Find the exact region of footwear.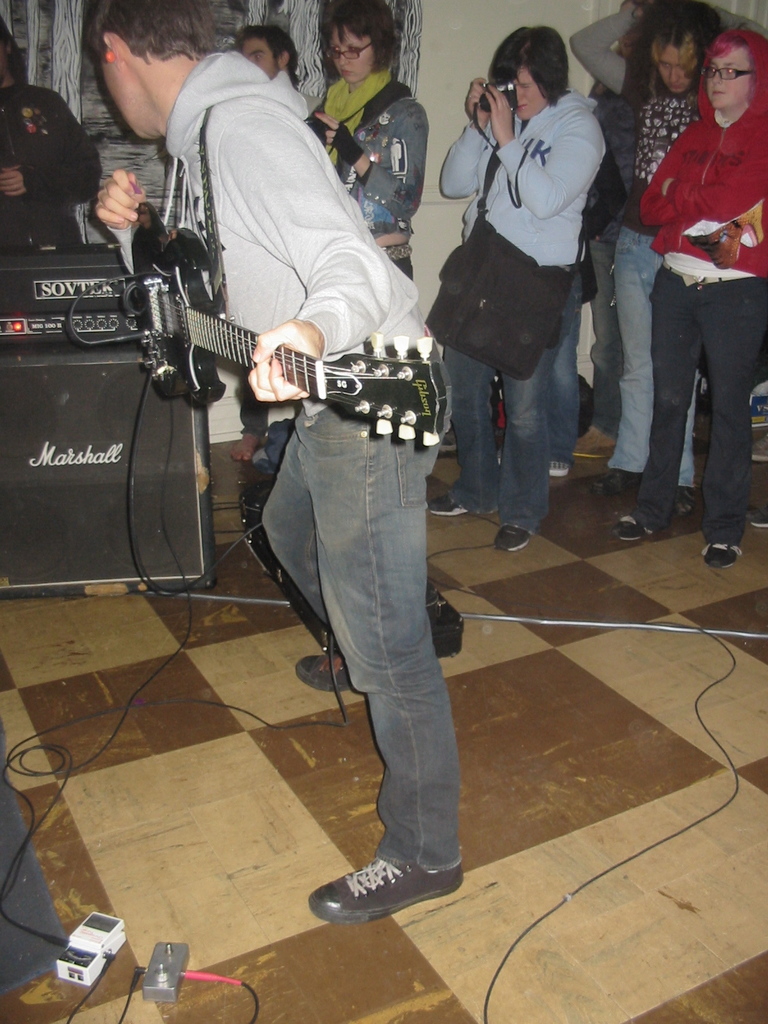
Exact region: l=672, t=485, r=700, b=518.
